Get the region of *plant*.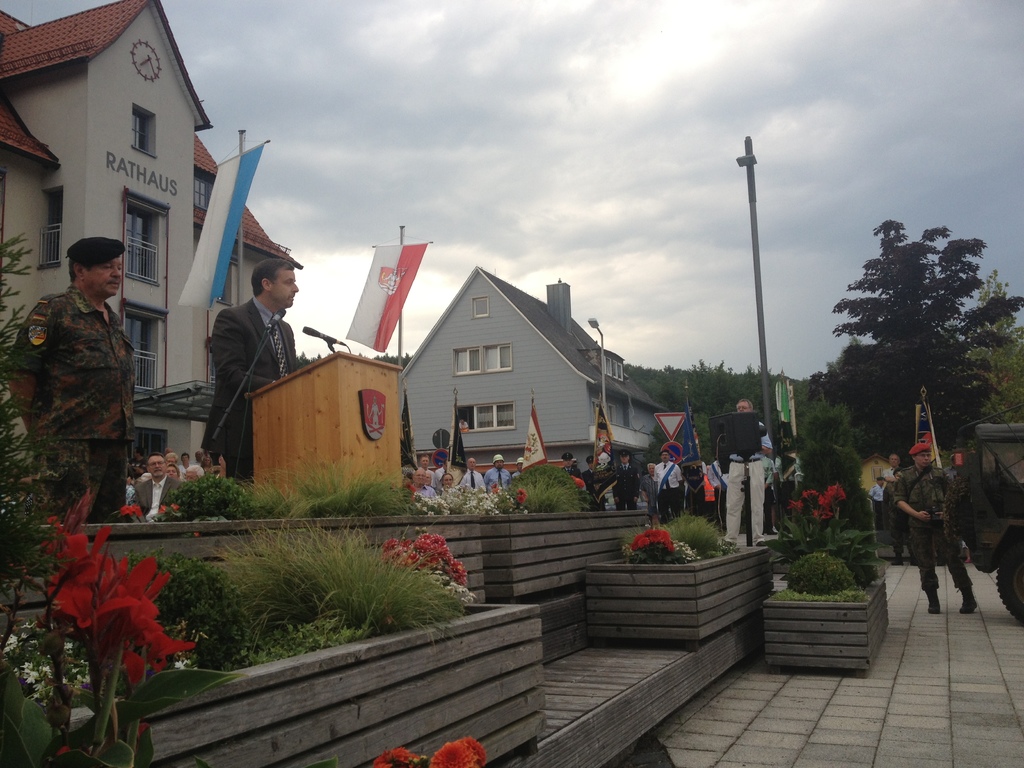
618/532/687/565.
